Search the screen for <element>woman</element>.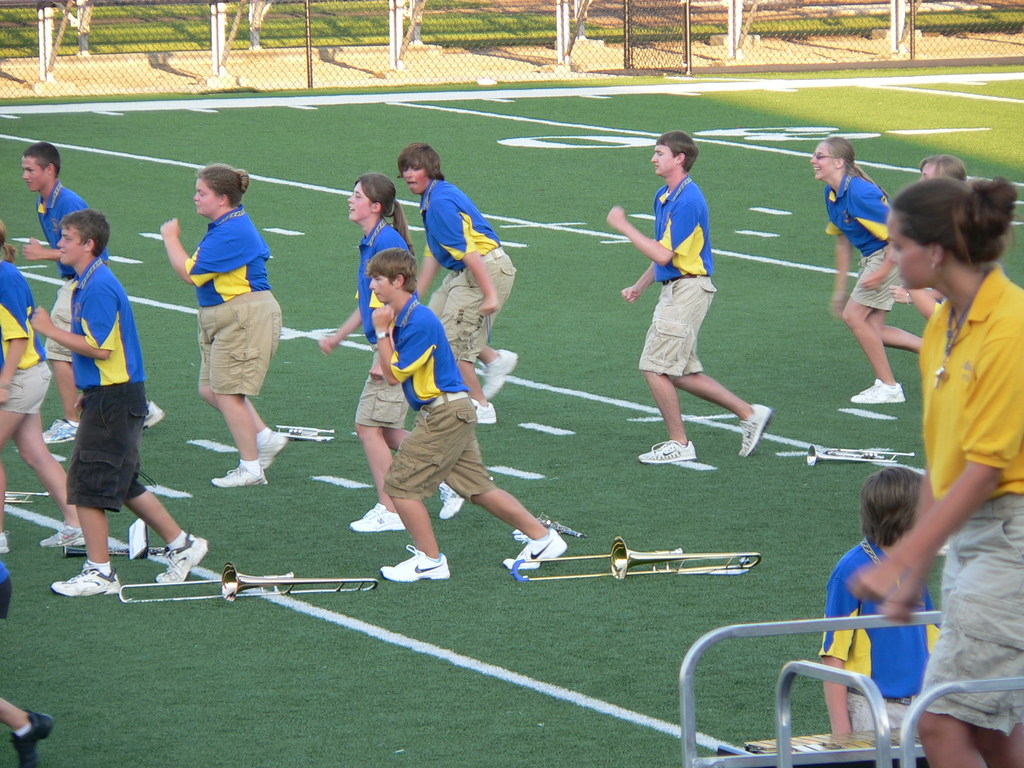
Found at crop(806, 132, 924, 399).
